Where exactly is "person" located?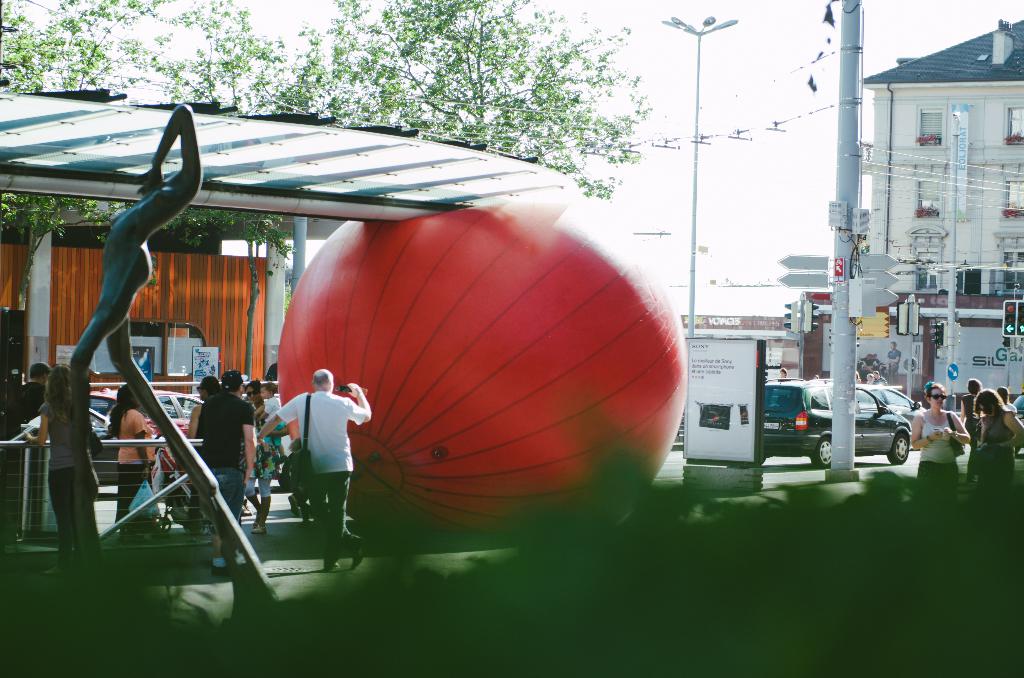
Its bounding box is bbox=(873, 371, 881, 390).
